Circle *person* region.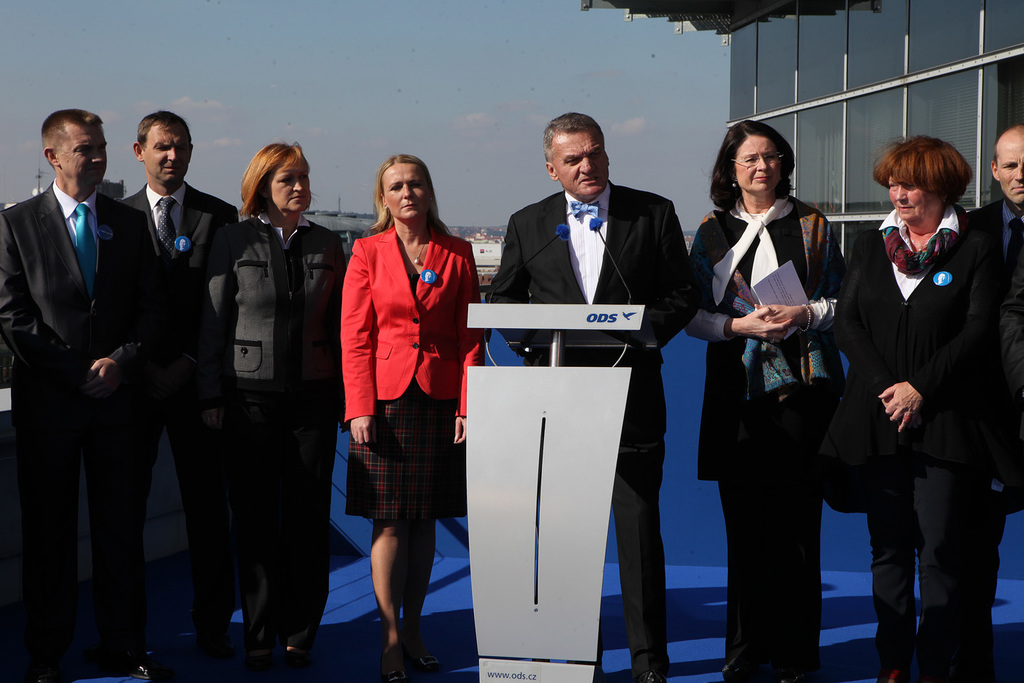
Region: crop(323, 142, 475, 654).
